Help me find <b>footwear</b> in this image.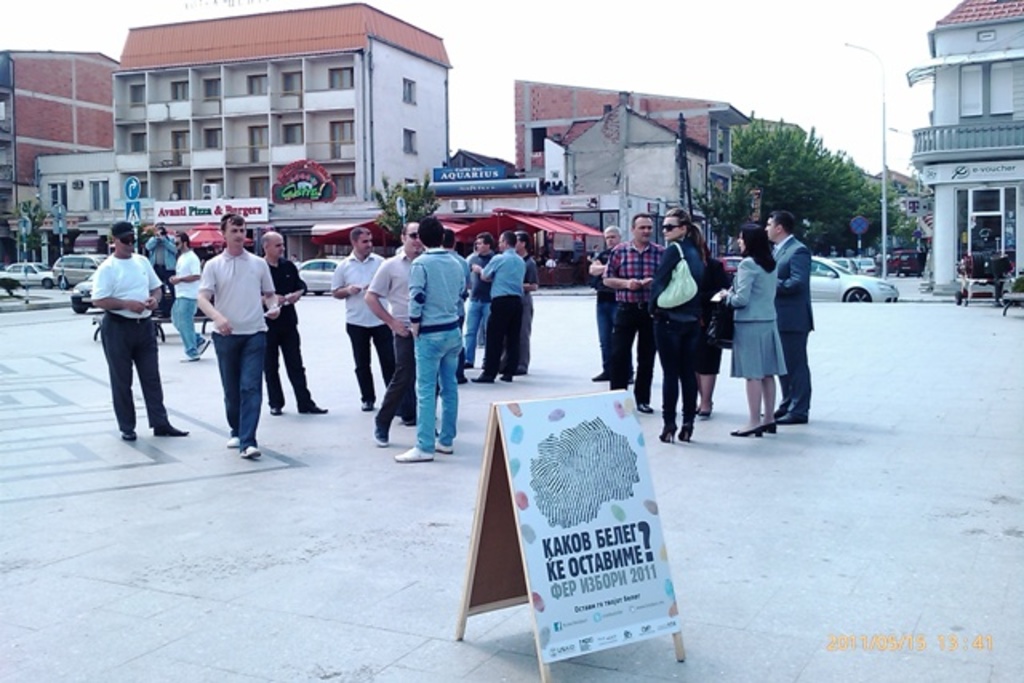
Found it: select_region(592, 369, 606, 384).
